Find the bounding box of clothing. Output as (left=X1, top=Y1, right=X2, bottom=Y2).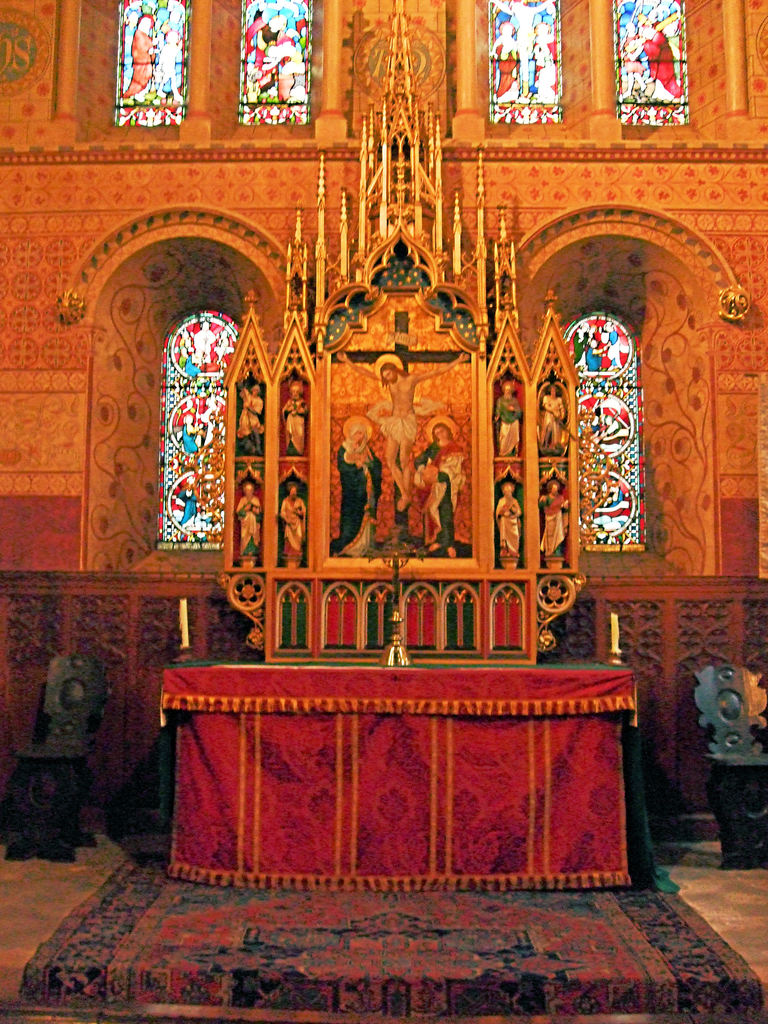
(left=233, top=429, right=261, bottom=455).
